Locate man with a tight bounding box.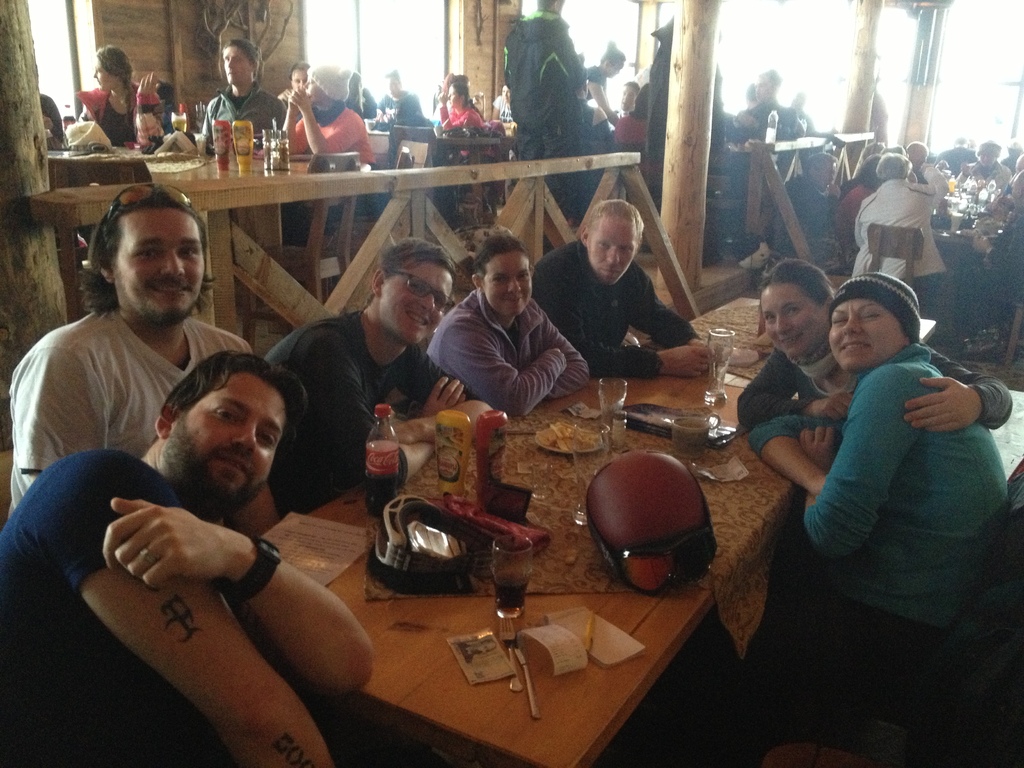
BBox(532, 193, 718, 378).
